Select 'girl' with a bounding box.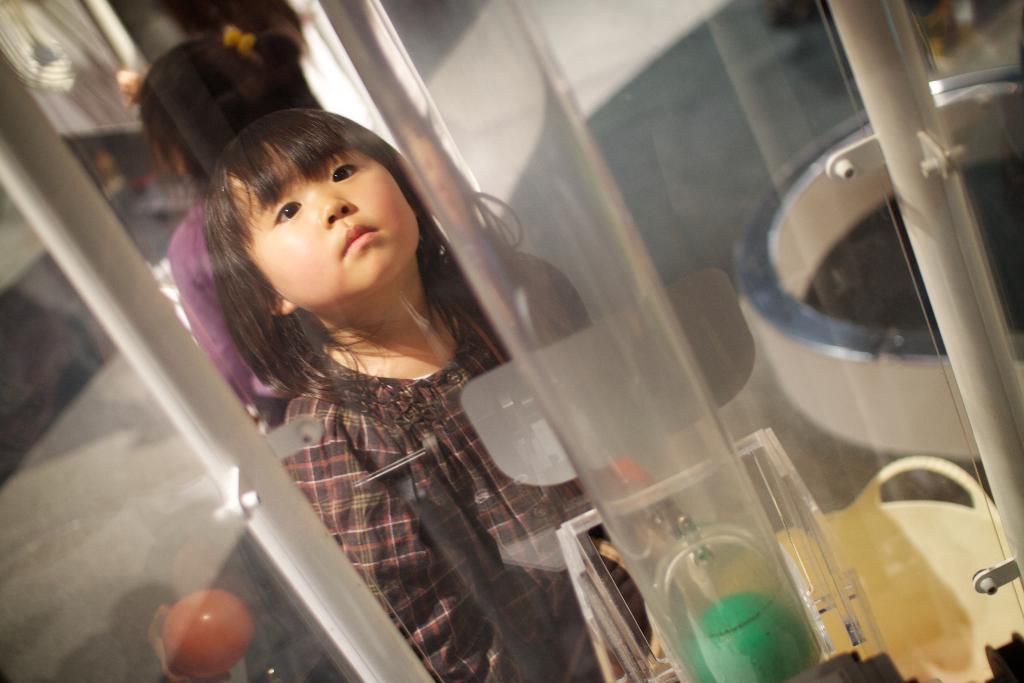
x1=191, y1=108, x2=701, y2=682.
